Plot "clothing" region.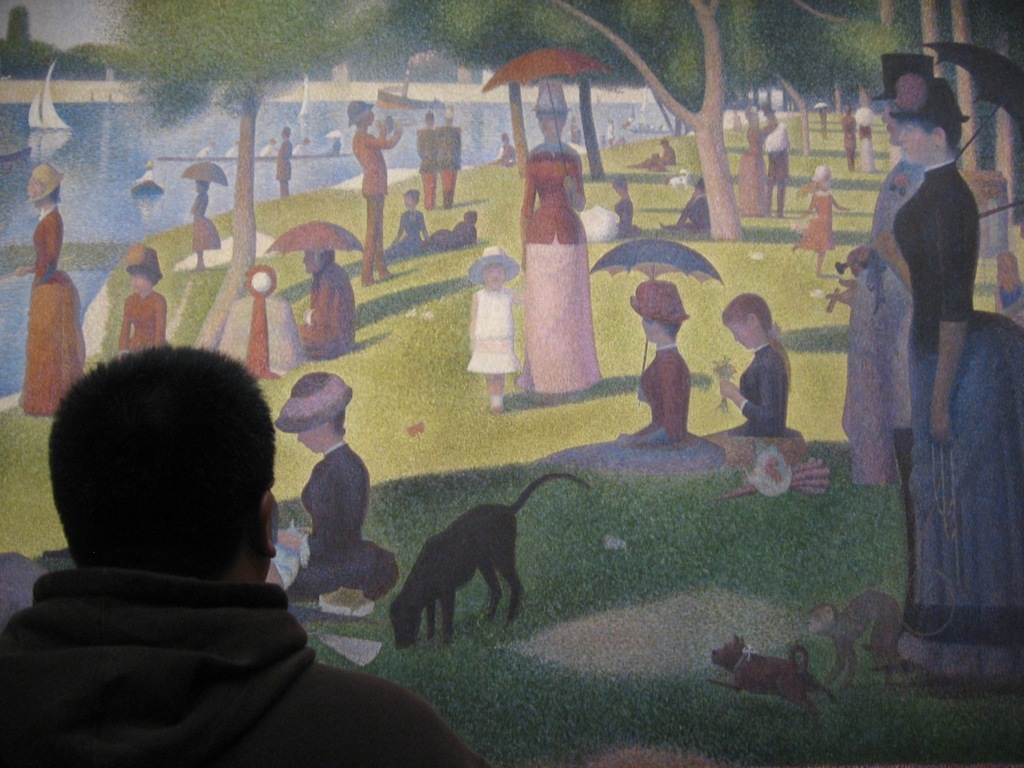
Plotted at region(0, 574, 496, 767).
